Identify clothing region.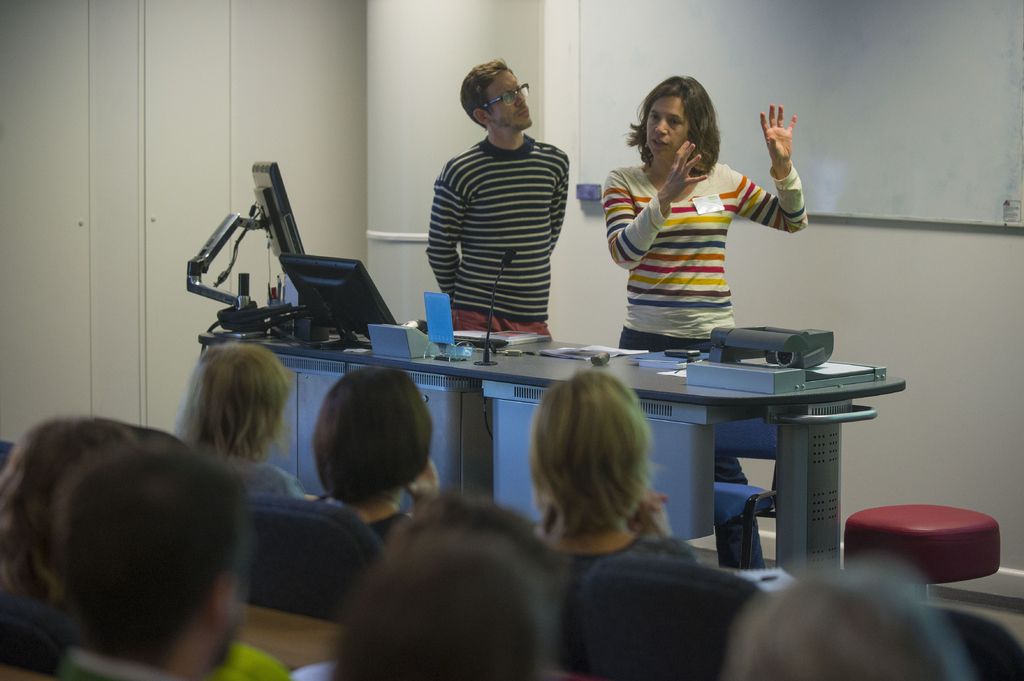
Region: [600,161,804,572].
